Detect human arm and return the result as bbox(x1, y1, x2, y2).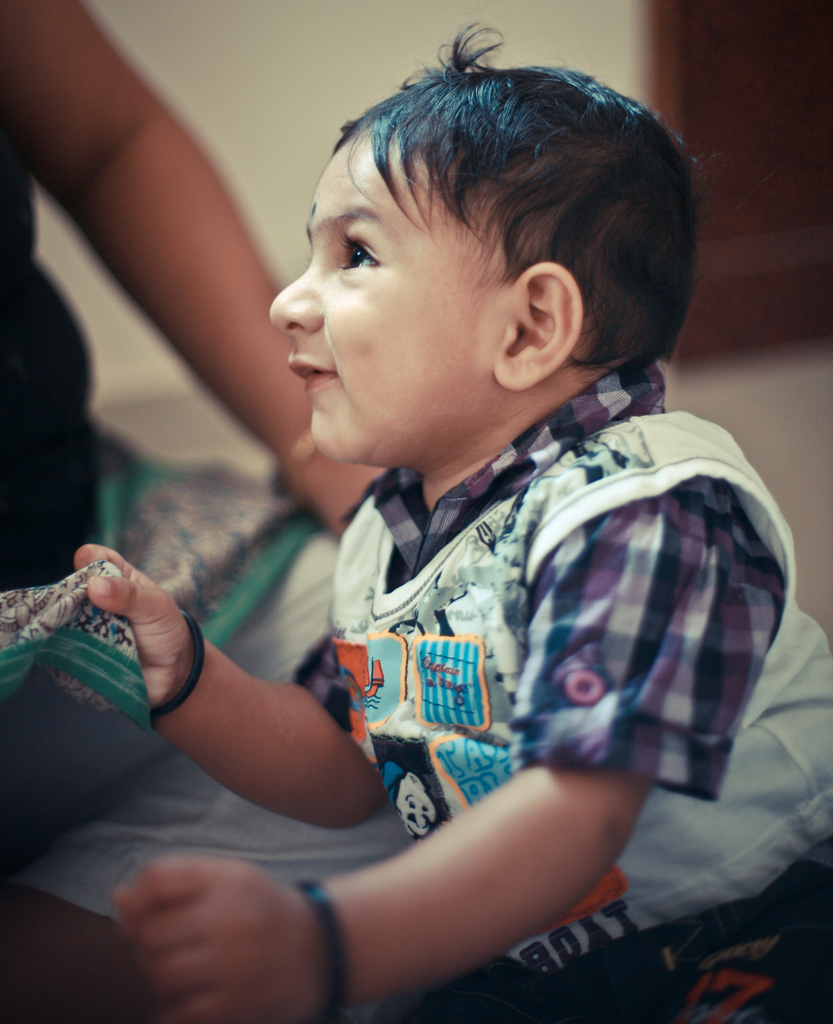
bbox(0, 0, 389, 544).
